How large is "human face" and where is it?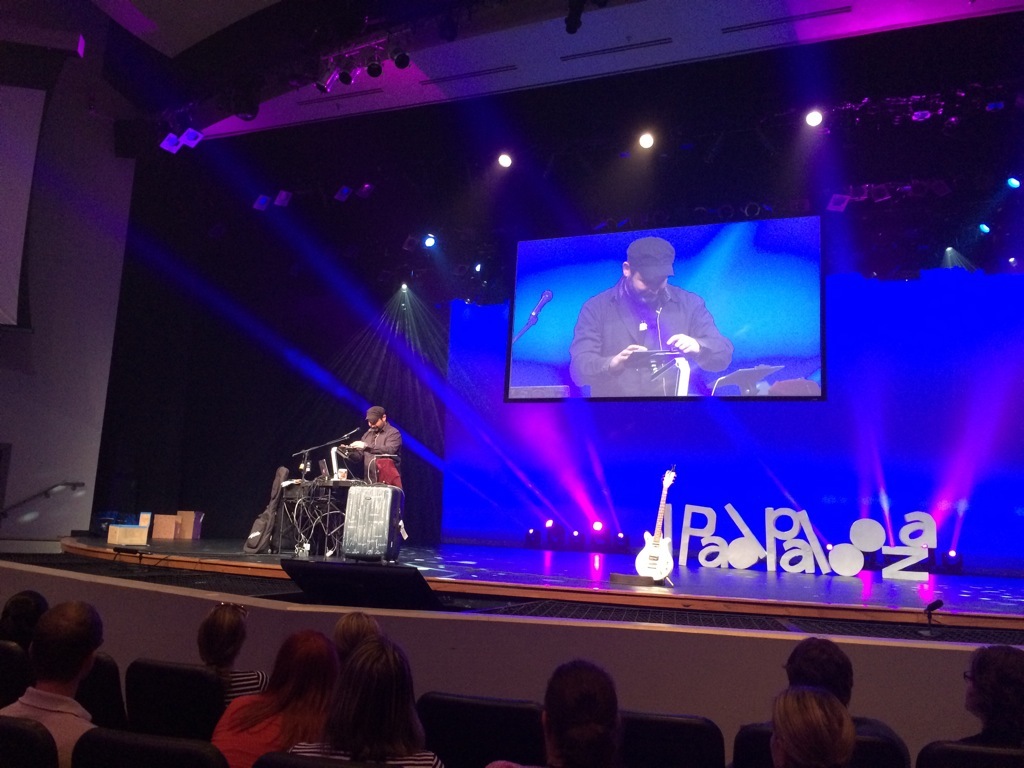
Bounding box: x1=368, y1=418, x2=386, y2=424.
